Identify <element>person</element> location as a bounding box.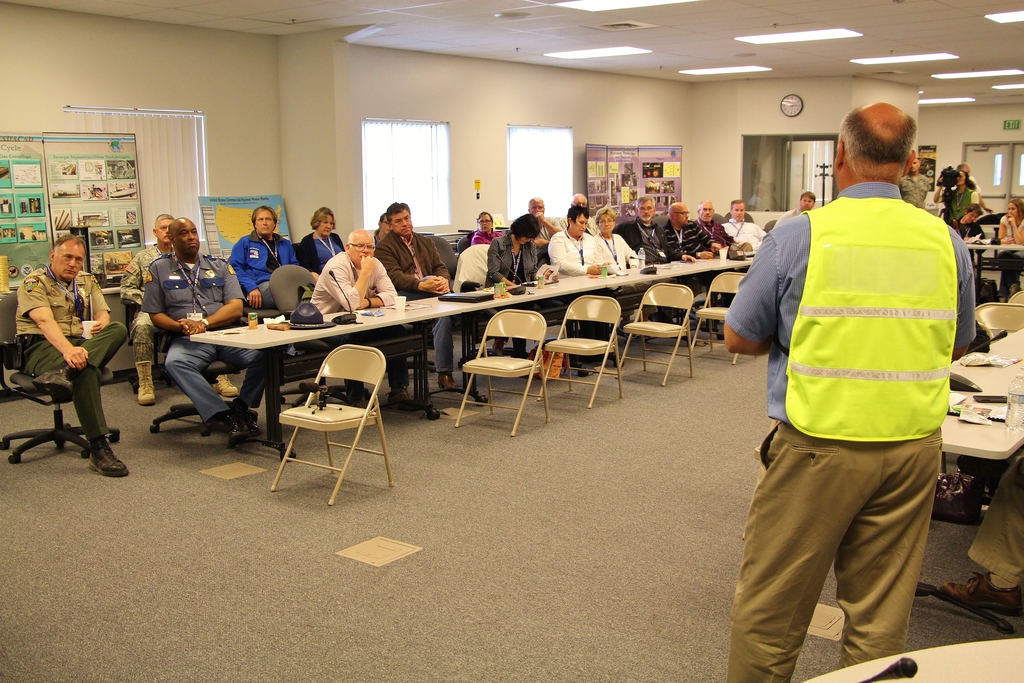
[left=592, top=199, right=639, bottom=266].
